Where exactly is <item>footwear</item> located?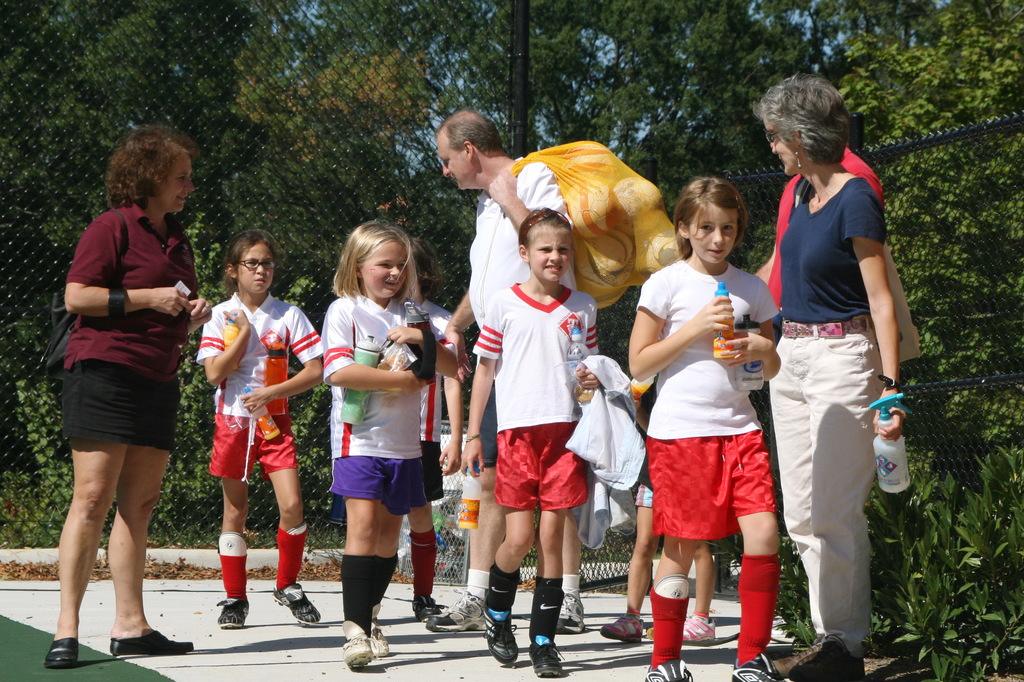
Its bounding box is 215,596,252,632.
